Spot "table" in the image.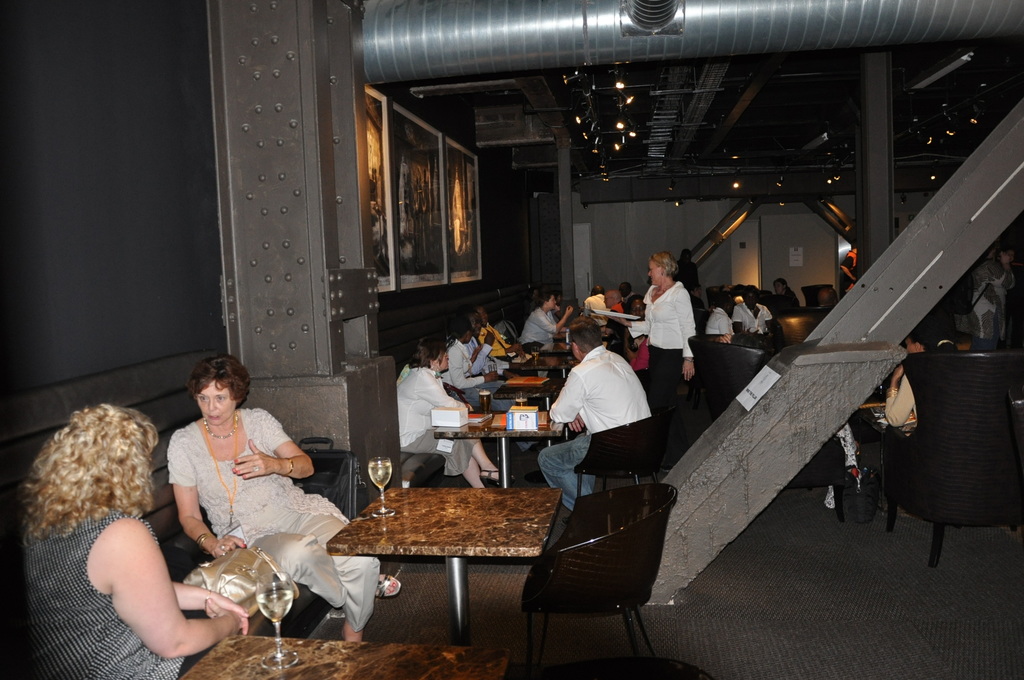
"table" found at select_region(435, 407, 573, 490).
